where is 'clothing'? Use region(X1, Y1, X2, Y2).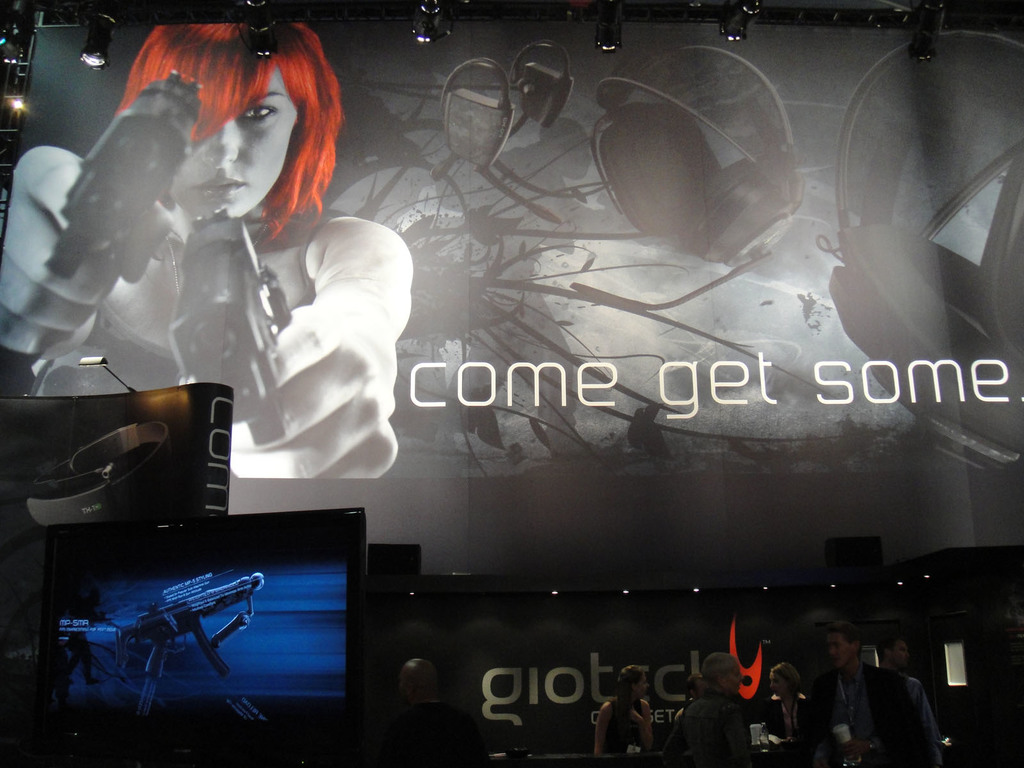
region(764, 691, 825, 740).
